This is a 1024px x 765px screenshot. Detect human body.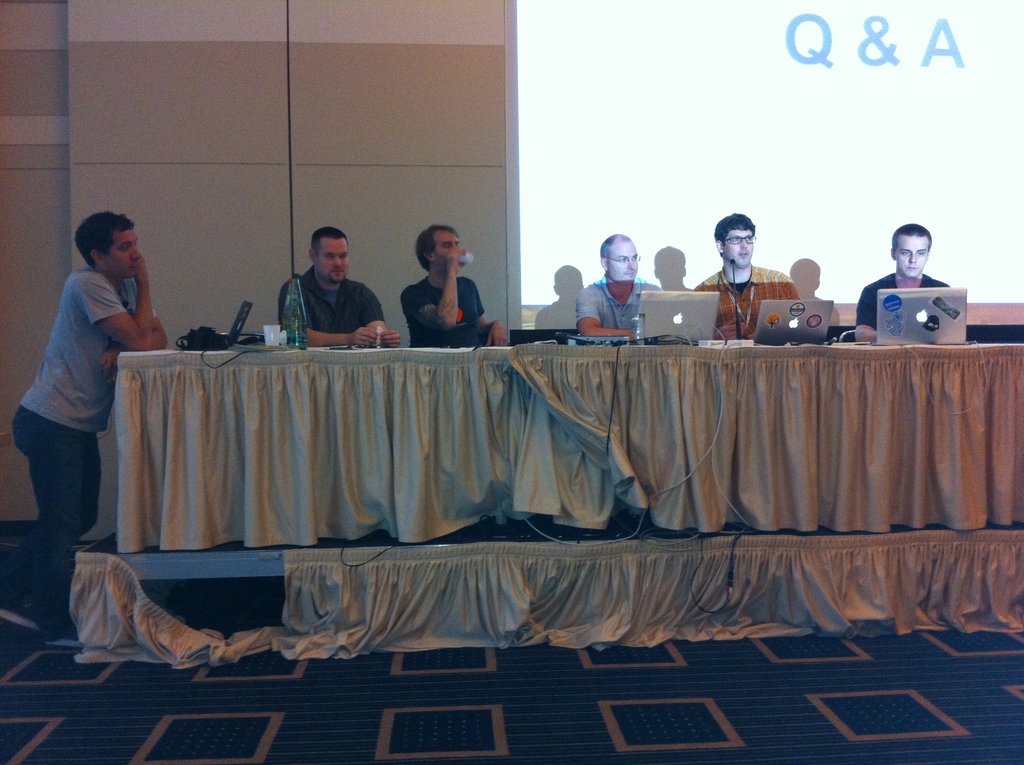
695,207,799,342.
